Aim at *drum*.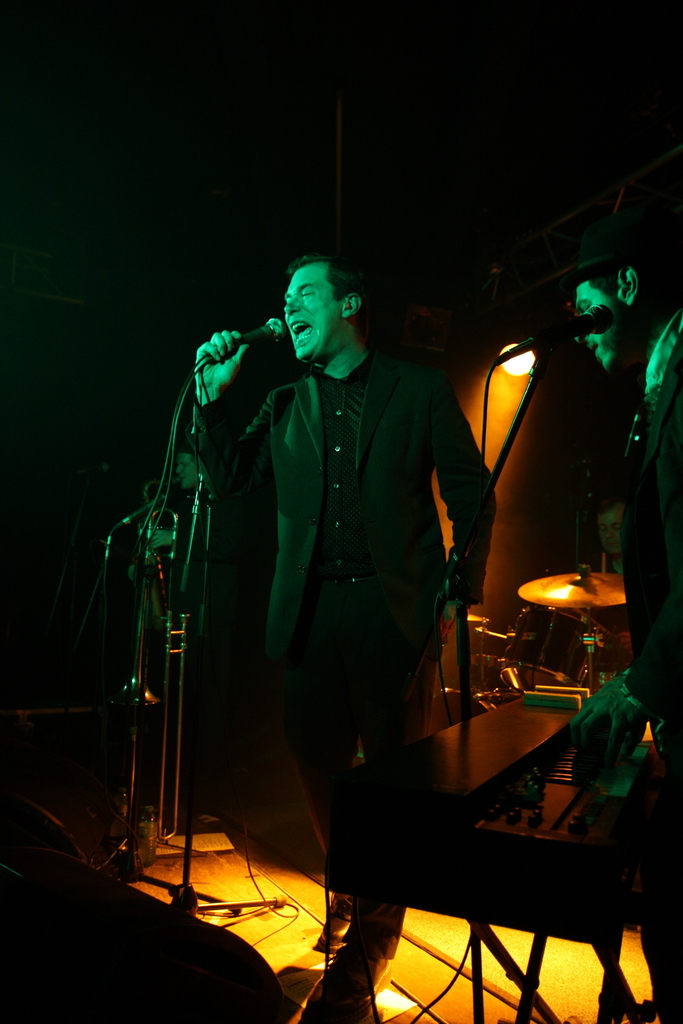
Aimed at x1=499 y1=605 x2=621 y2=694.
